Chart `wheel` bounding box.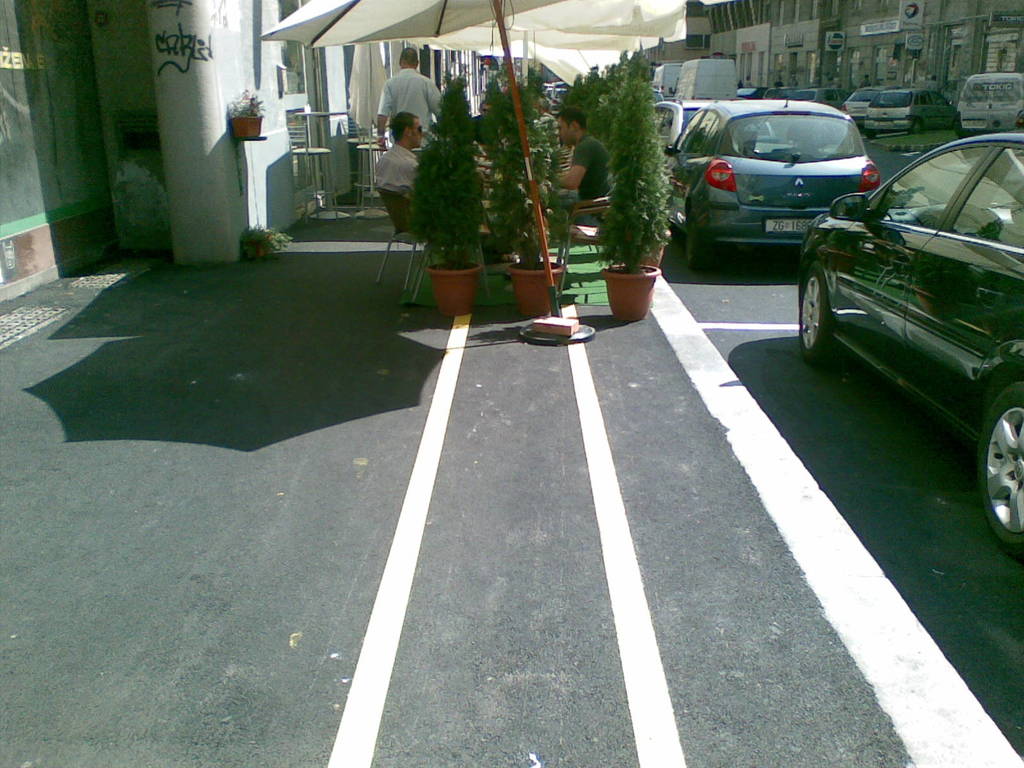
Charted: <box>907,118,924,138</box>.
